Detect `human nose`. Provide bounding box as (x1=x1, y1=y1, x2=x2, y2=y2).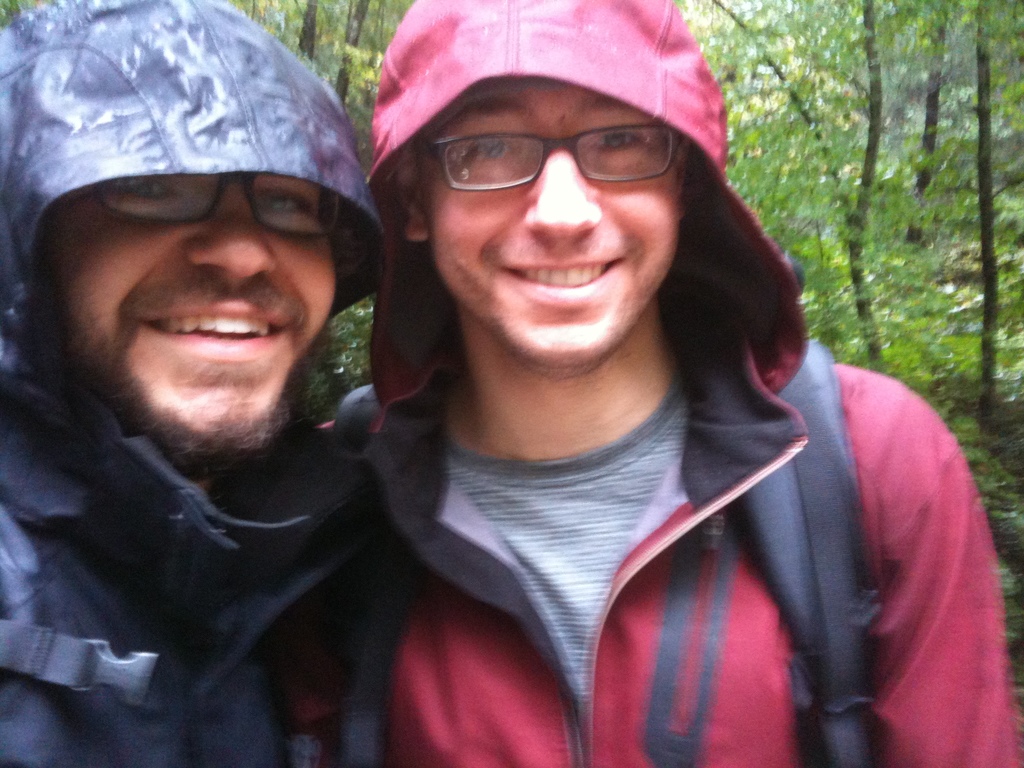
(x1=520, y1=143, x2=604, y2=242).
